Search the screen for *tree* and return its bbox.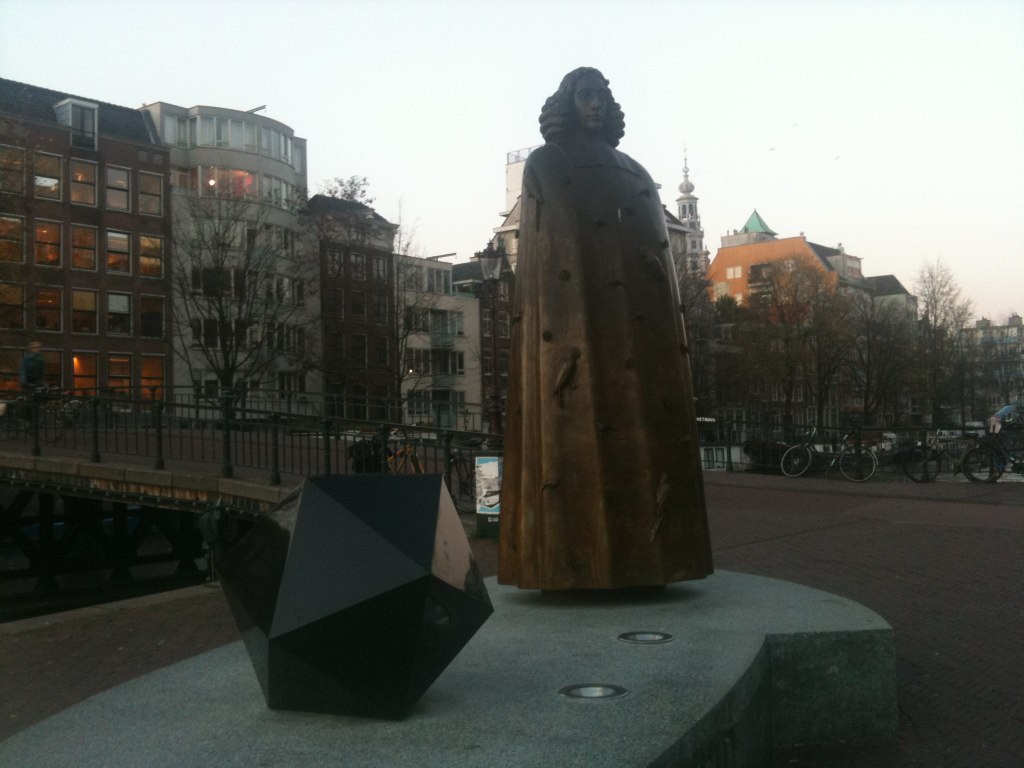
Found: crop(145, 185, 320, 486).
